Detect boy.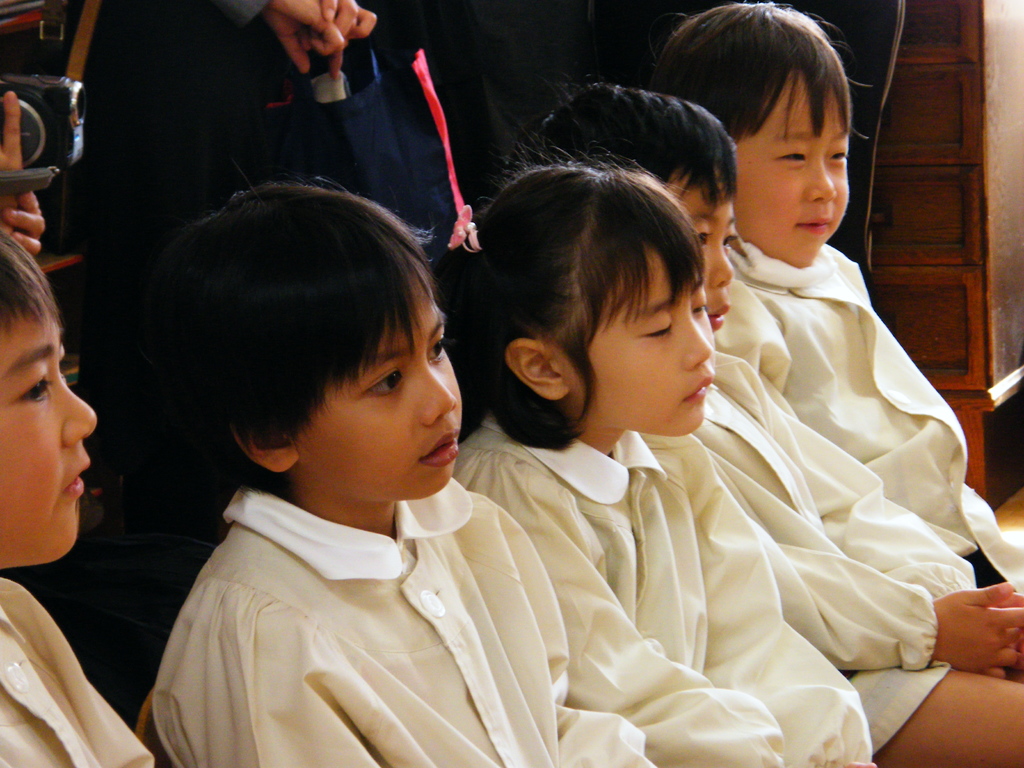
Detected at l=646, t=0, r=1023, b=588.
